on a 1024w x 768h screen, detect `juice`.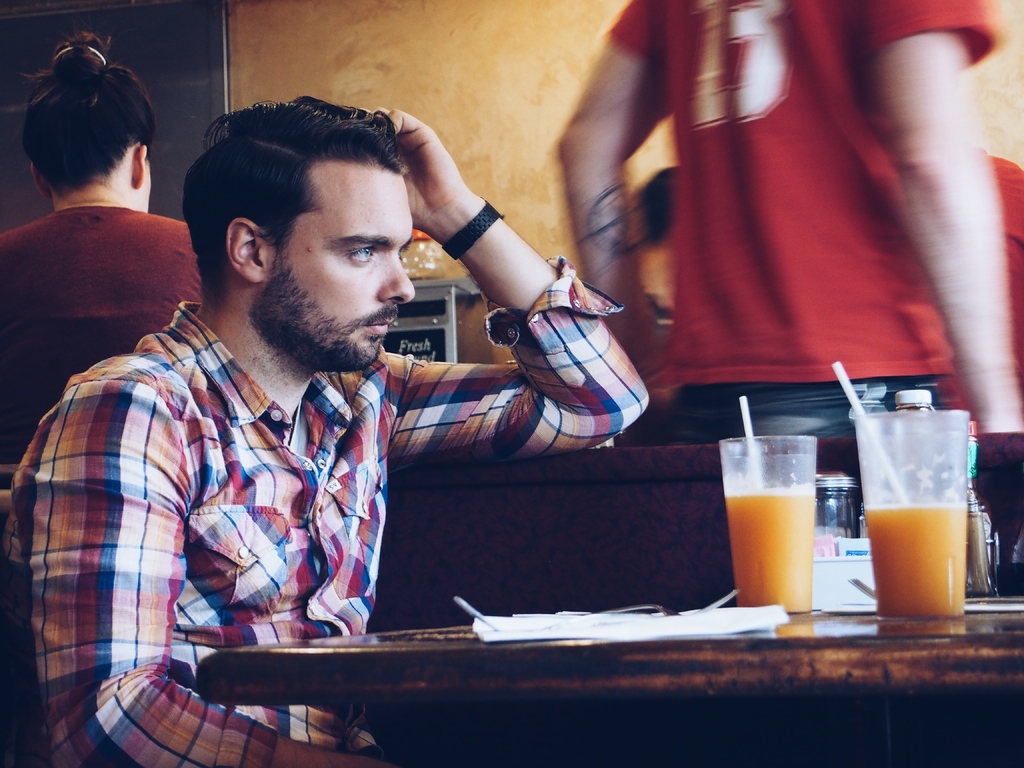
(x1=727, y1=399, x2=843, y2=616).
